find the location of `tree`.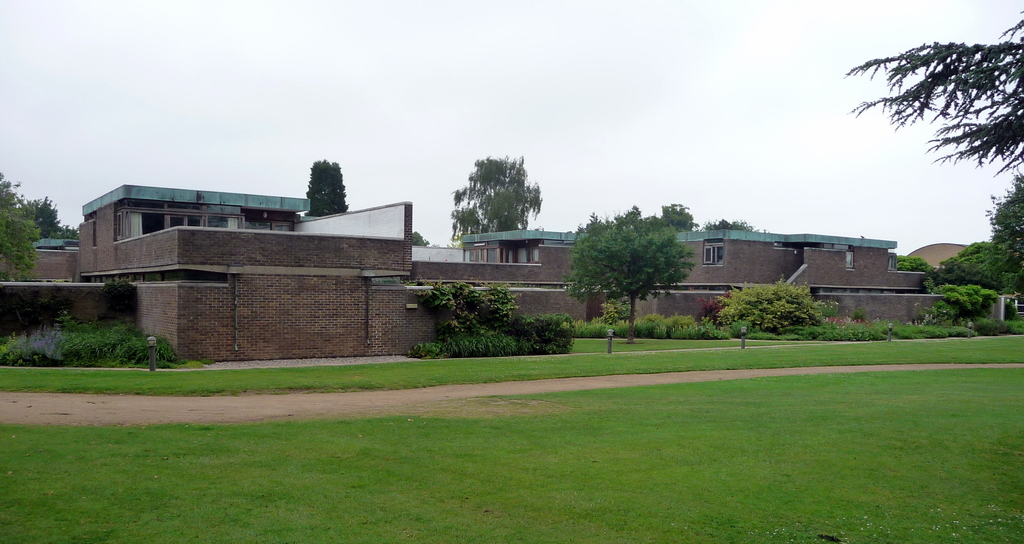
Location: 0,163,47,296.
